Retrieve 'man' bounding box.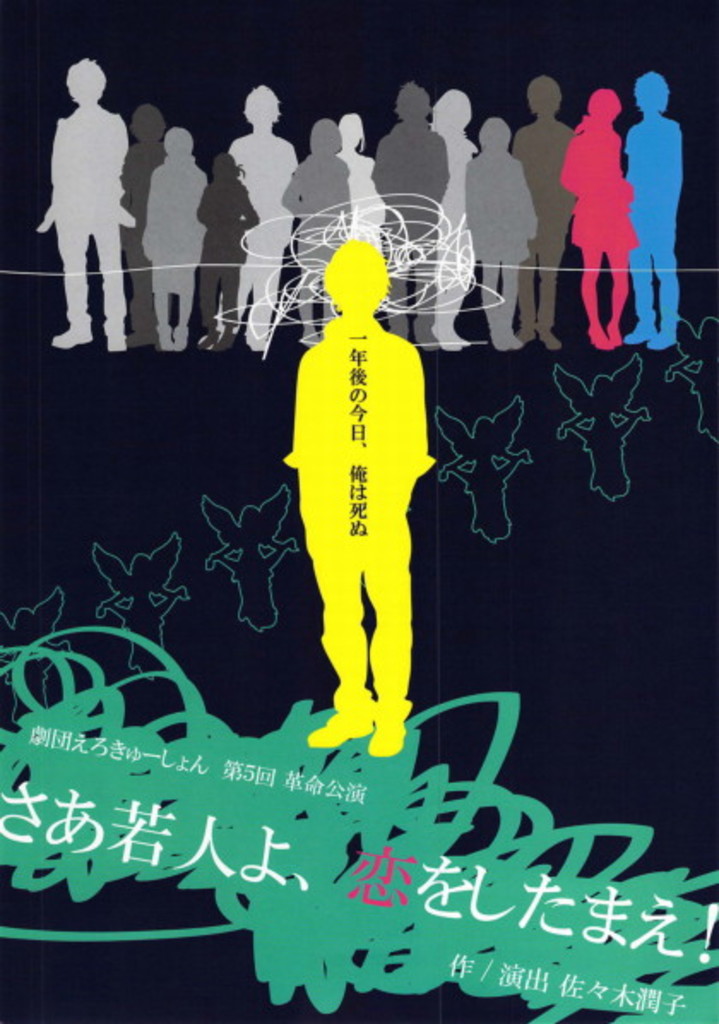
Bounding box: {"x1": 272, "y1": 240, "x2": 437, "y2": 762}.
